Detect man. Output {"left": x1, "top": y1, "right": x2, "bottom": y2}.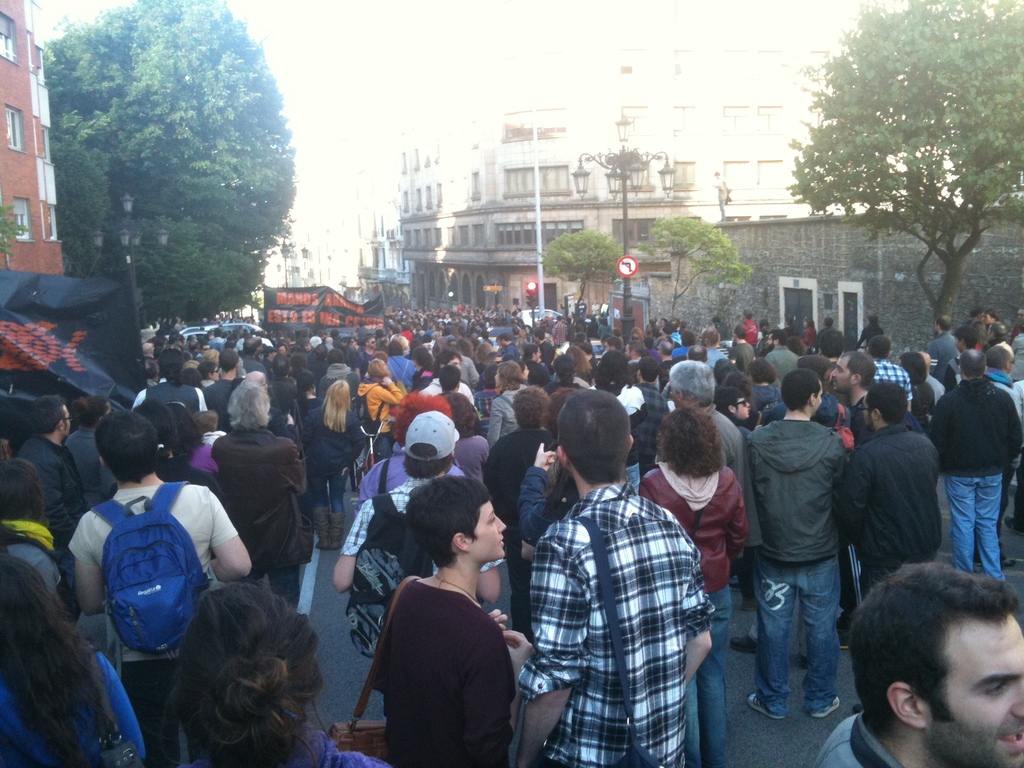
{"left": 72, "top": 412, "right": 256, "bottom": 767}.
